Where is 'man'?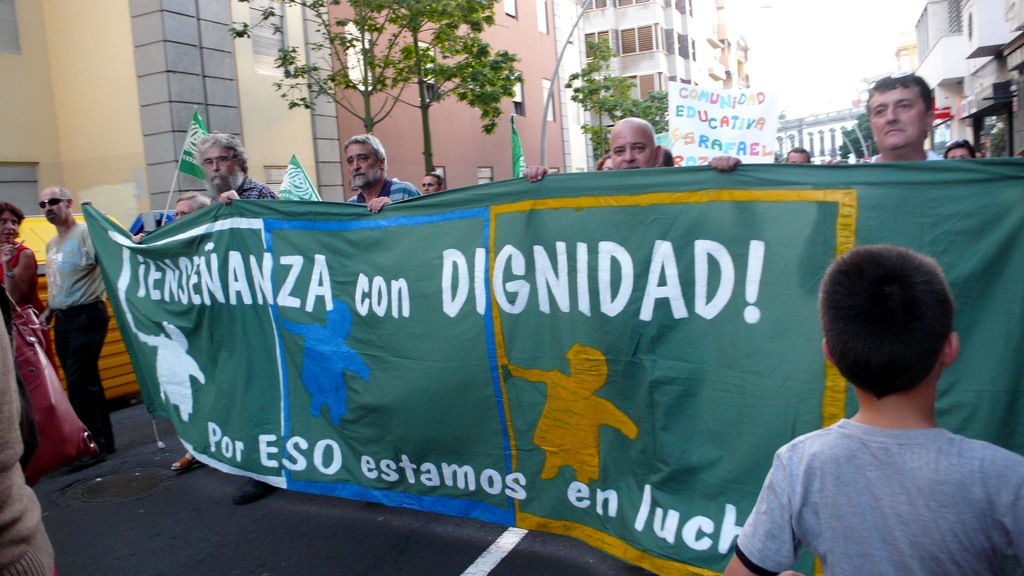
pyautogui.locateOnScreen(420, 173, 444, 196).
